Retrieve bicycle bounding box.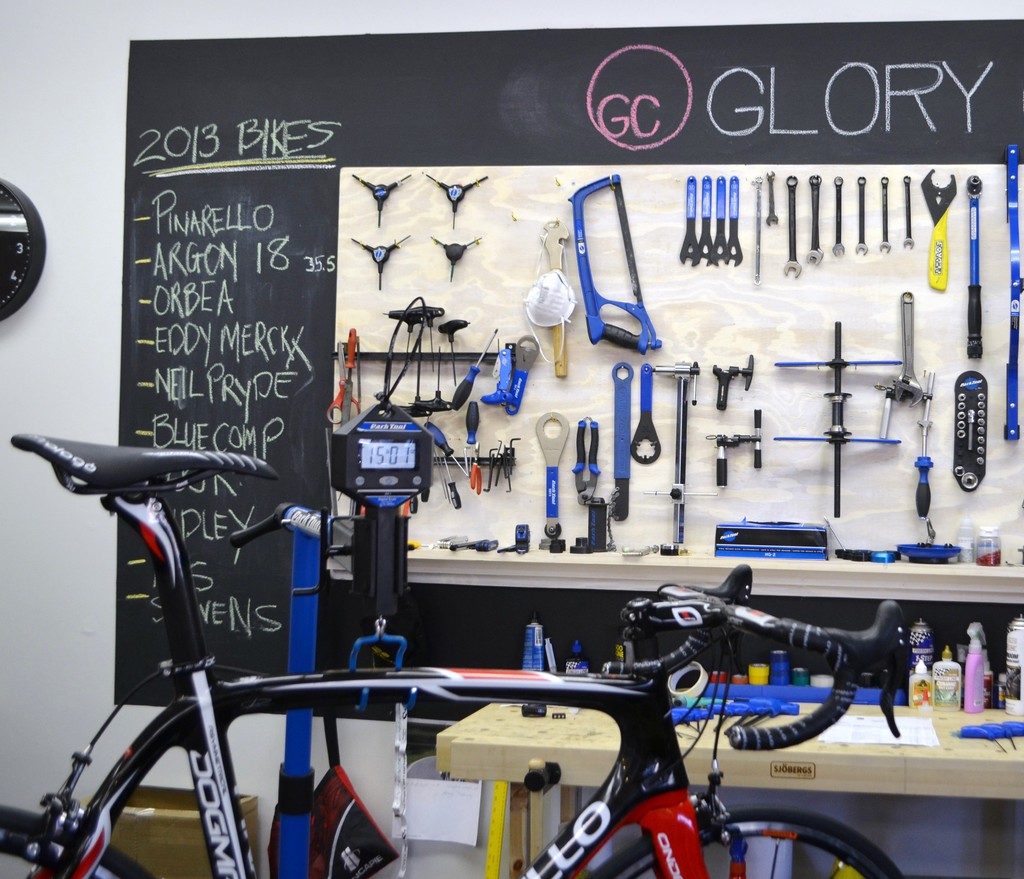
Bounding box: box=[40, 479, 936, 863].
